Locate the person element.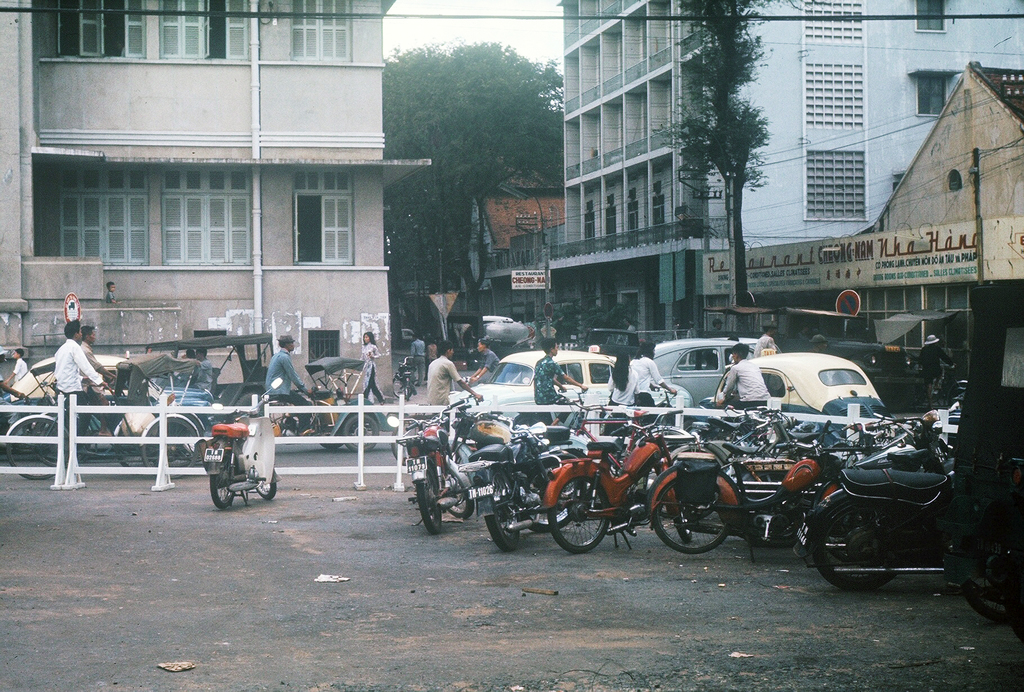
Element bbox: rect(608, 343, 652, 411).
